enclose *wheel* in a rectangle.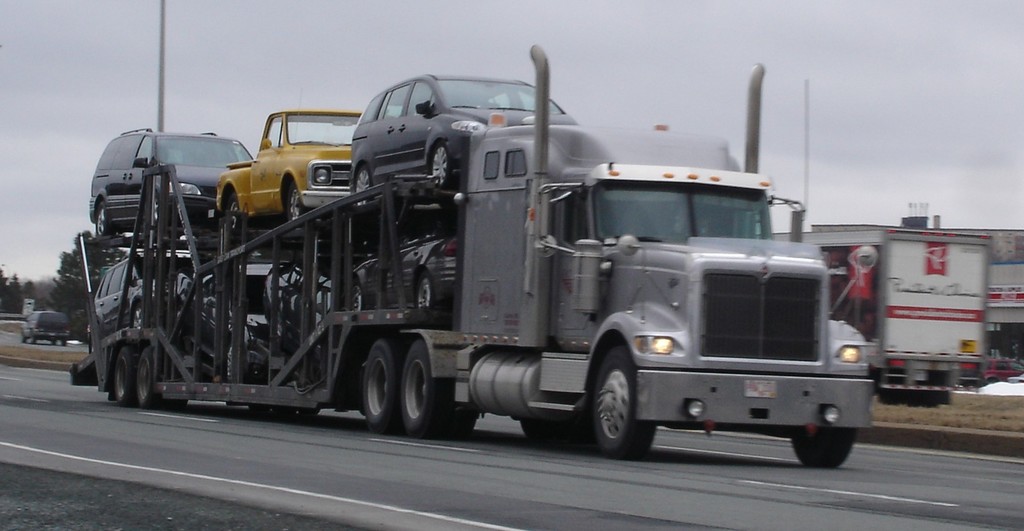
<box>93,201,120,244</box>.
